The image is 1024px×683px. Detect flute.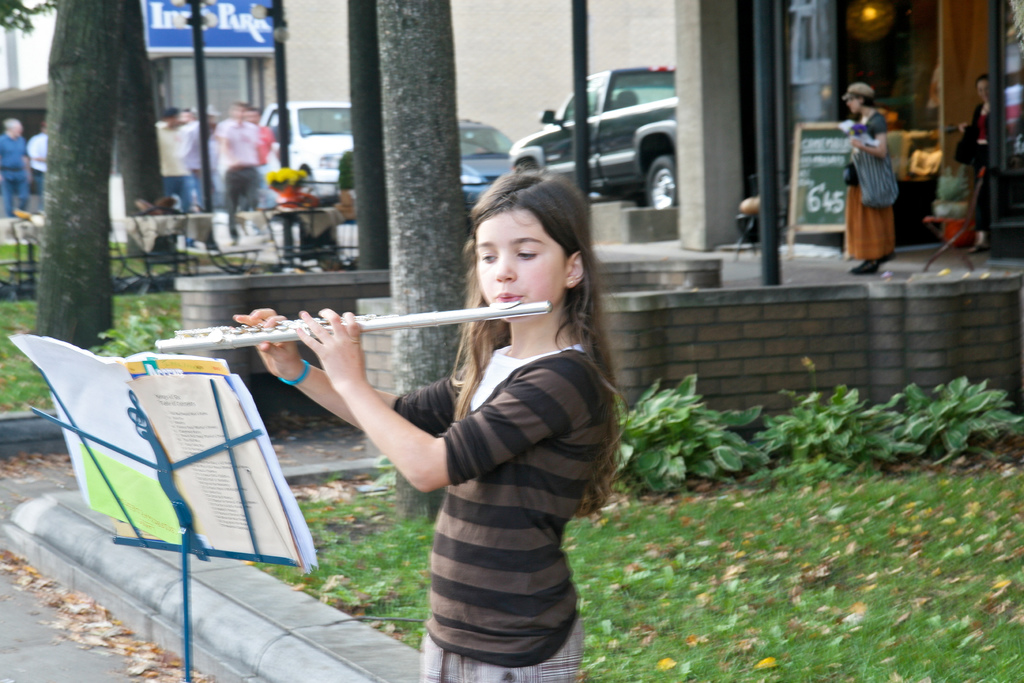
Detection: box(154, 299, 552, 354).
